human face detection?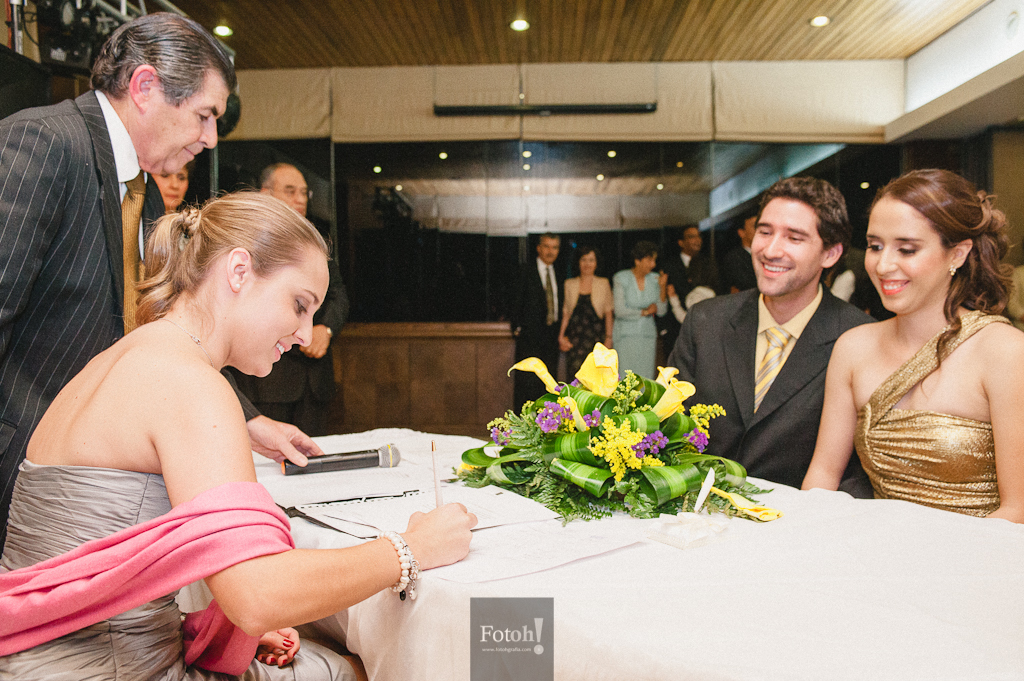
274,170,309,218
